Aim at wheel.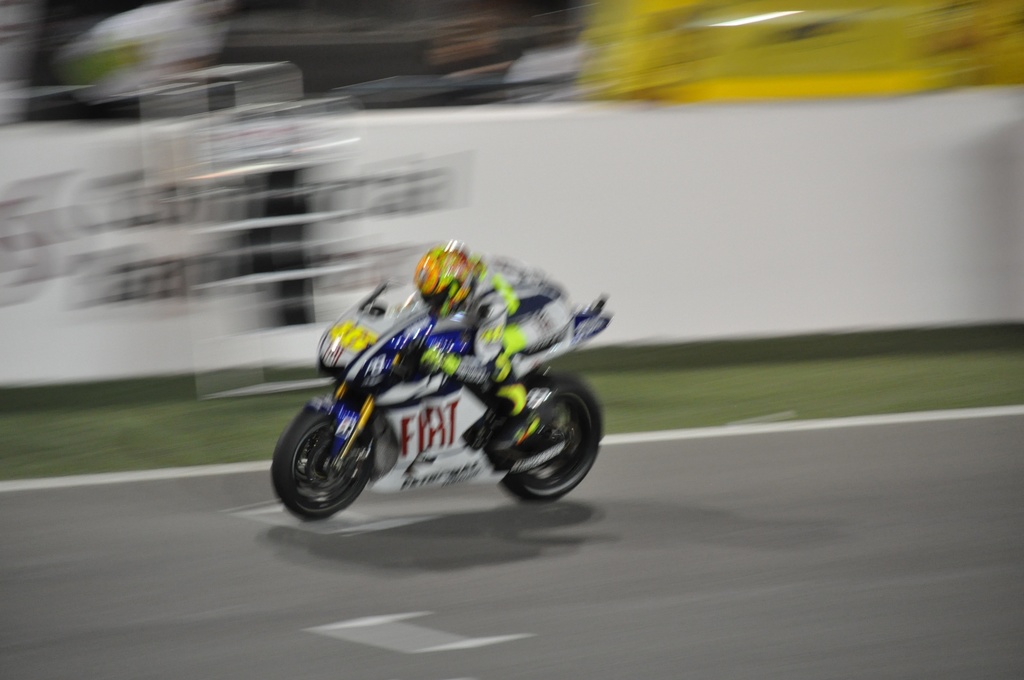
Aimed at <bbox>495, 376, 607, 502</bbox>.
